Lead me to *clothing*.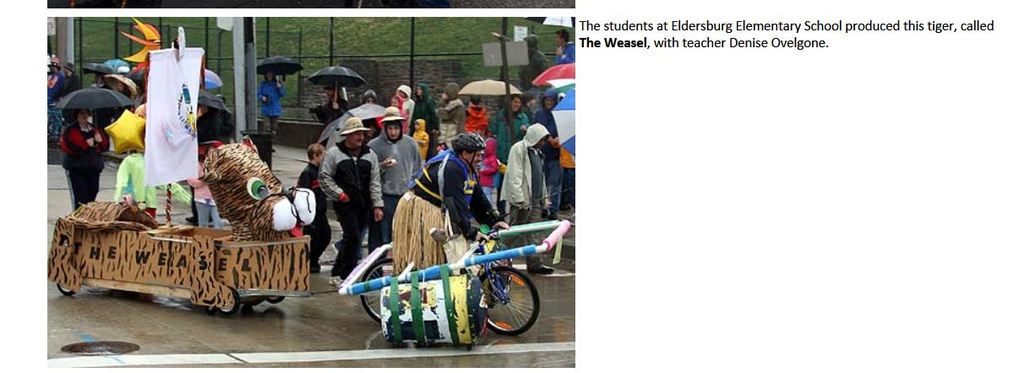
Lead to (x1=505, y1=122, x2=550, y2=269).
